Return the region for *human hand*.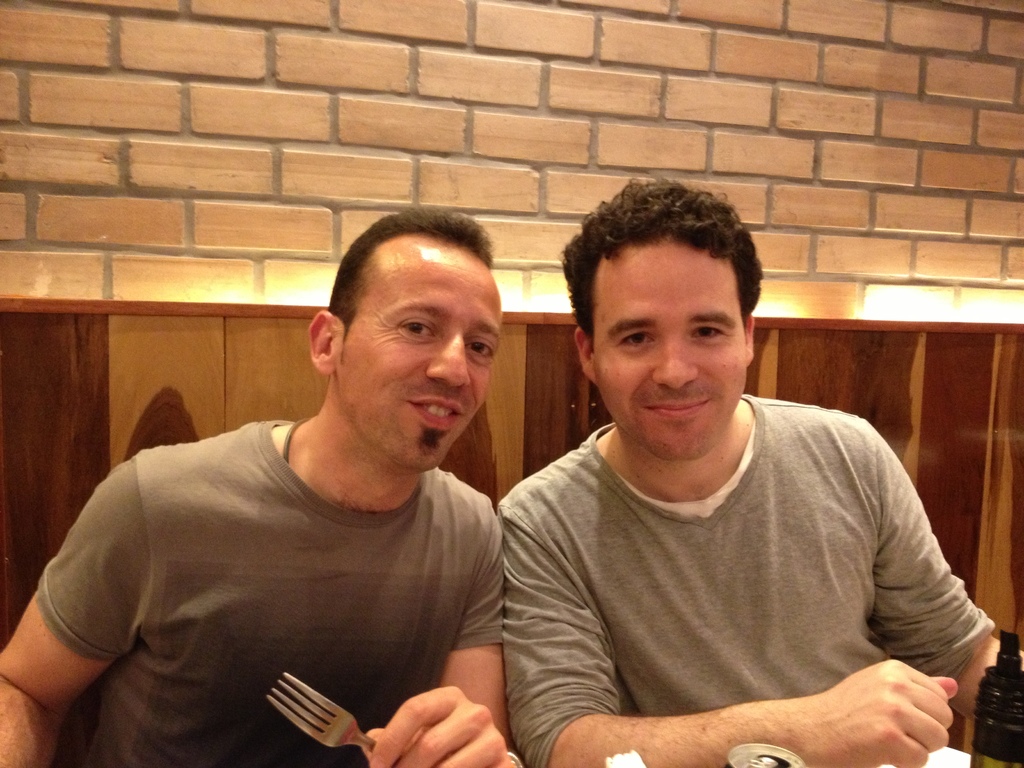
<box>361,683,520,767</box>.
